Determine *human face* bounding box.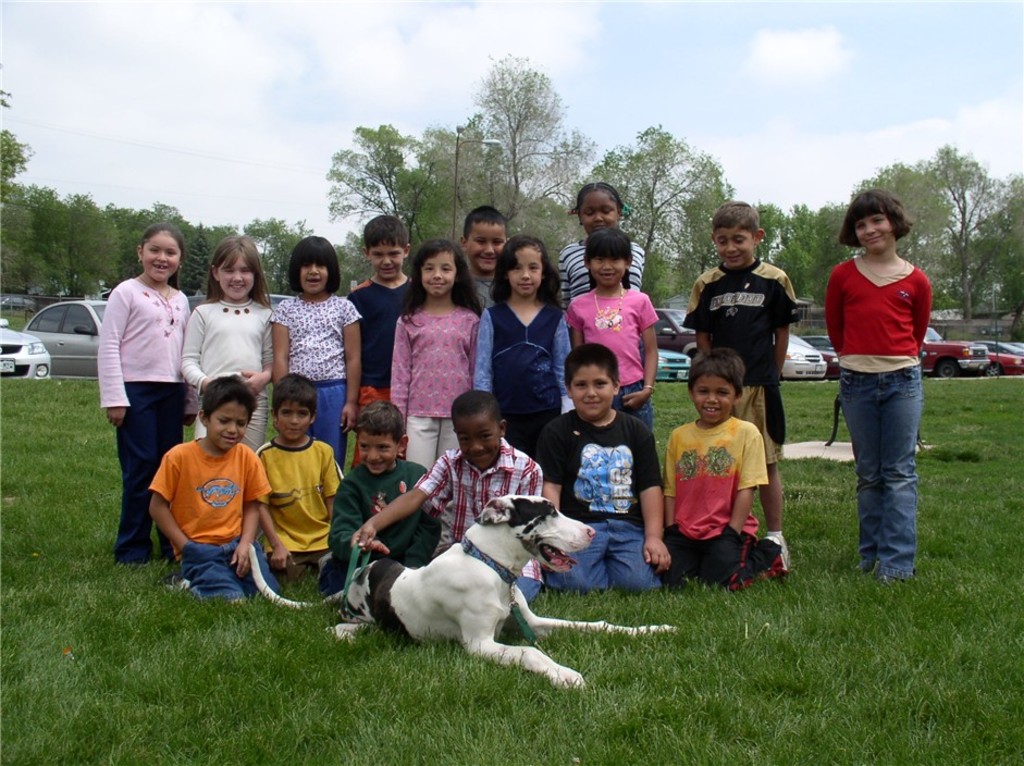
Determined: Rect(852, 218, 892, 256).
